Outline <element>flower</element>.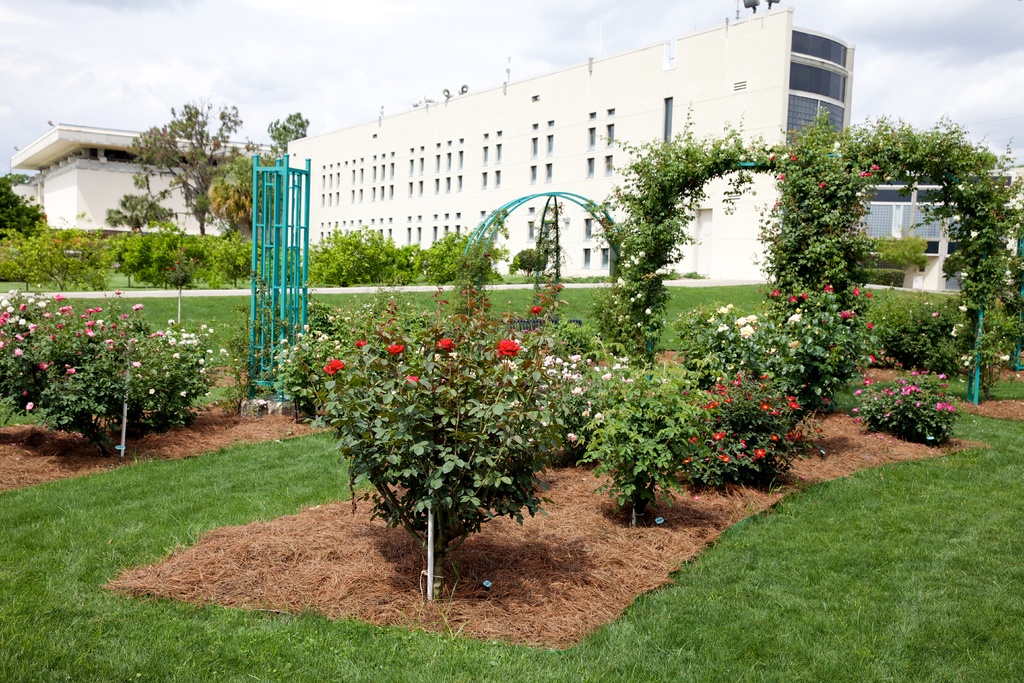
Outline: [x1=623, y1=258, x2=631, y2=272].
